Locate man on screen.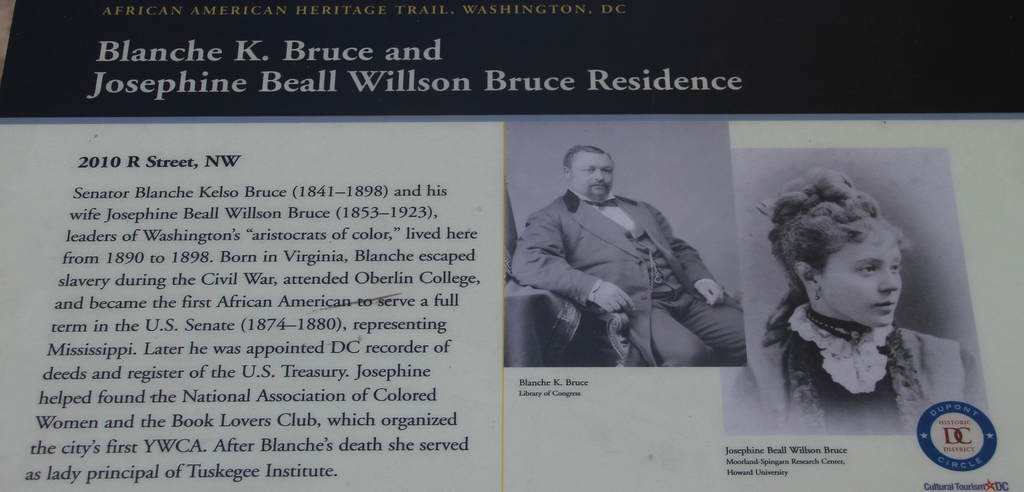
On screen at box(522, 139, 746, 372).
